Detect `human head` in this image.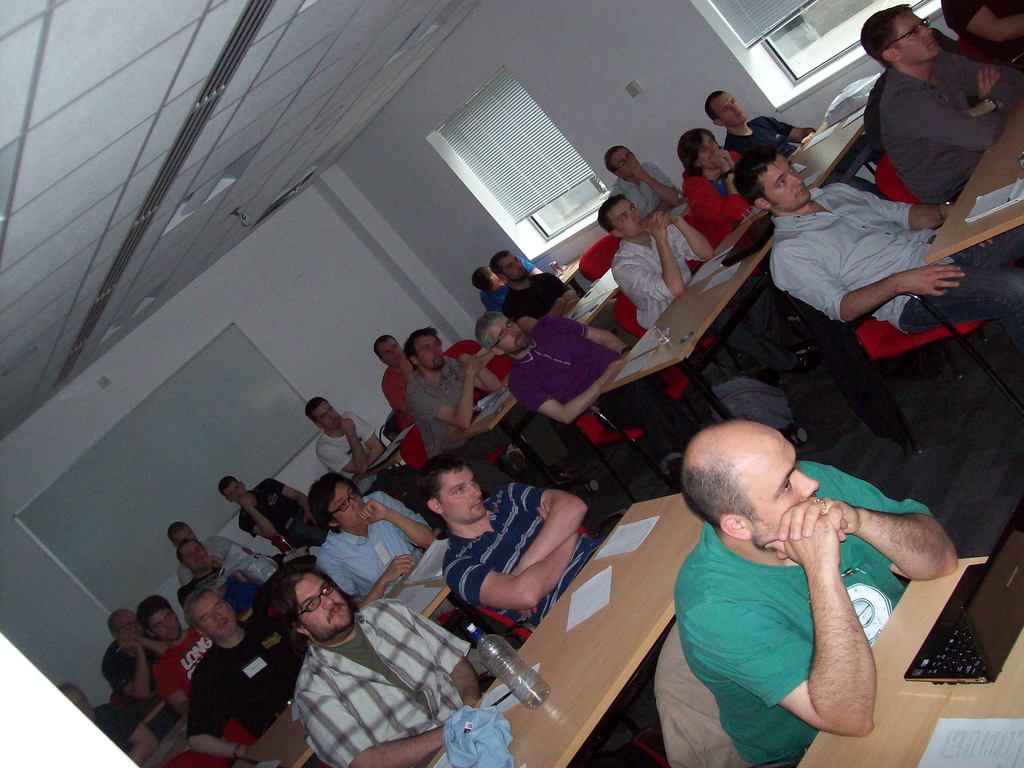
Detection: <region>108, 610, 148, 643</region>.
